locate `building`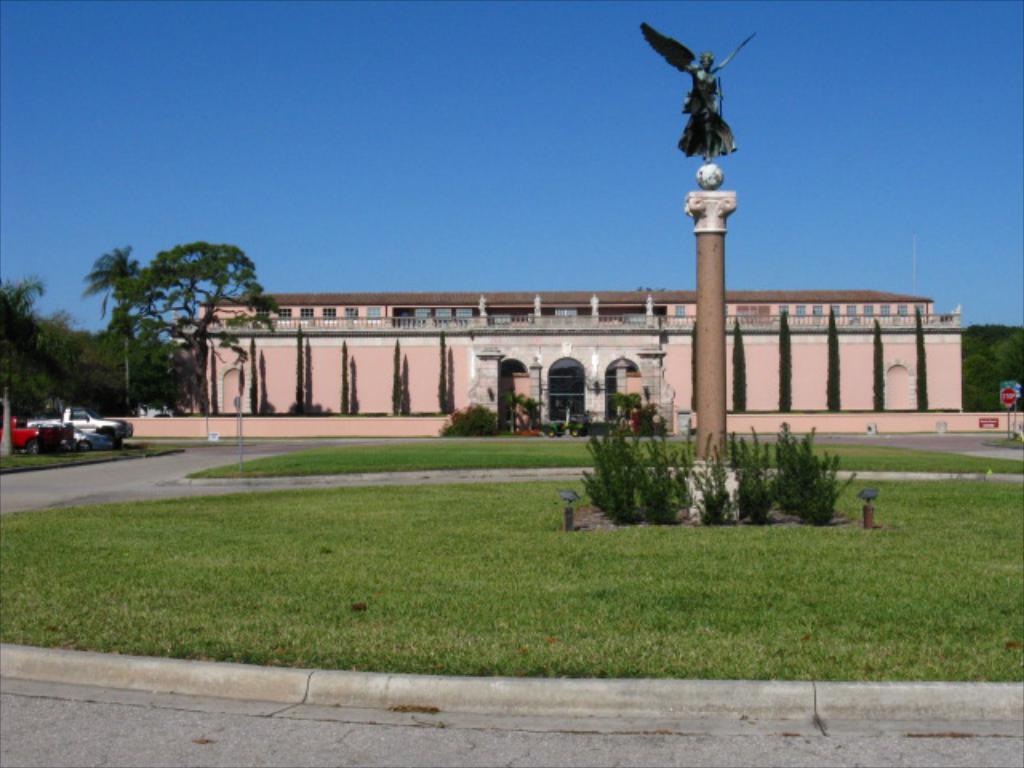
{"x1": 174, "y1": 288, "x2": 965, "y2": 430}
